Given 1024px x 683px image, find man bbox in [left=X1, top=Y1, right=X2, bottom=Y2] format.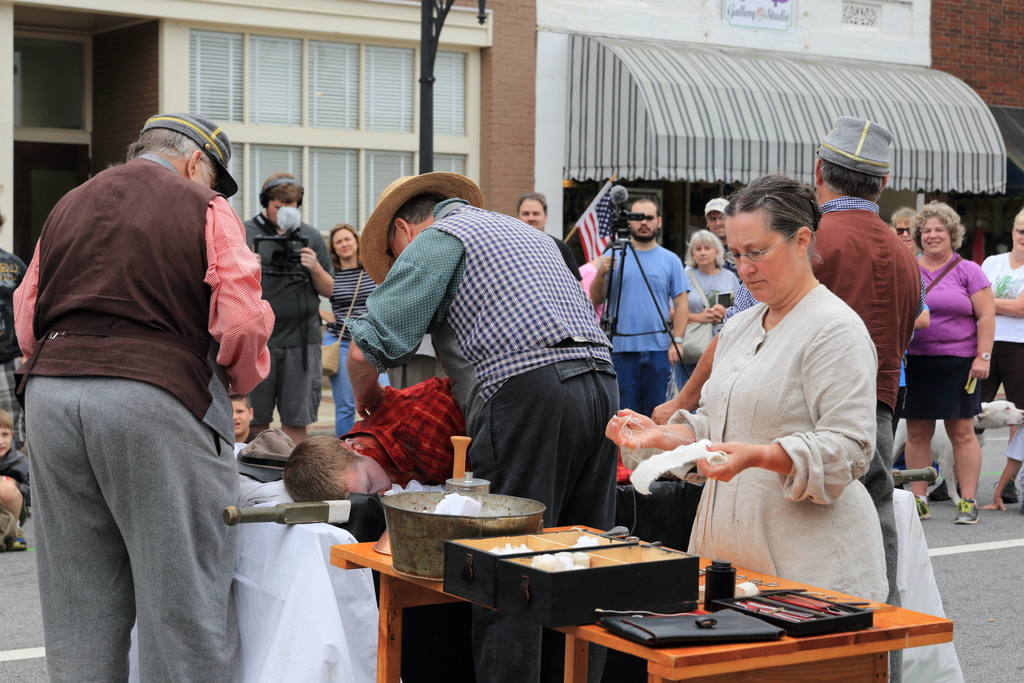
[left=696, top=193, right=741, bottom=287].
